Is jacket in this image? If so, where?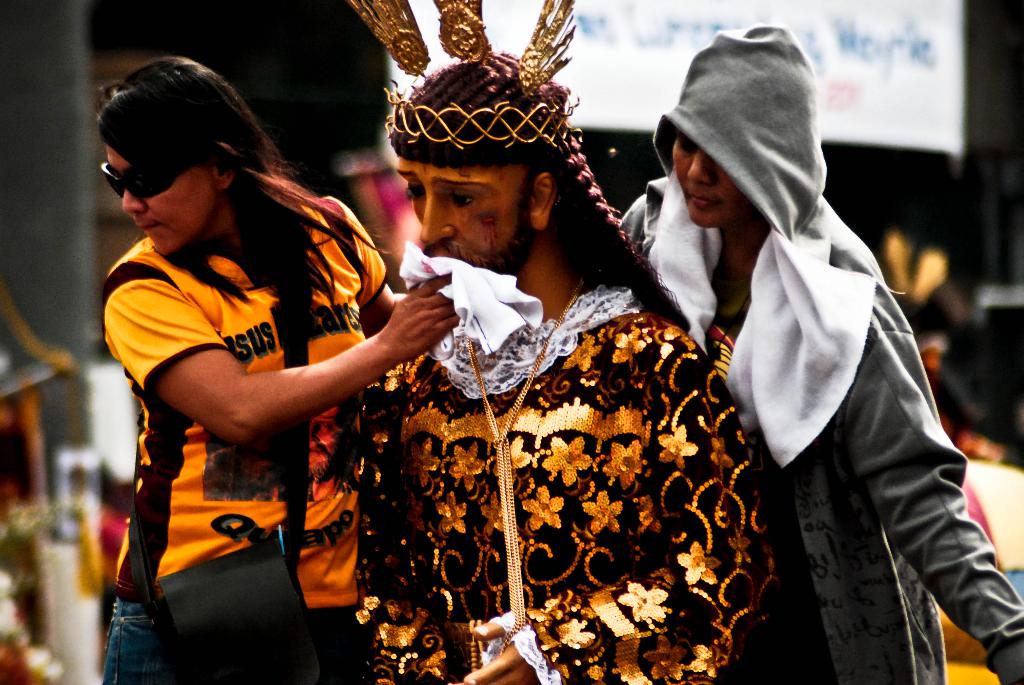
Yes, at BBox(618, 19, 1023, 684).
